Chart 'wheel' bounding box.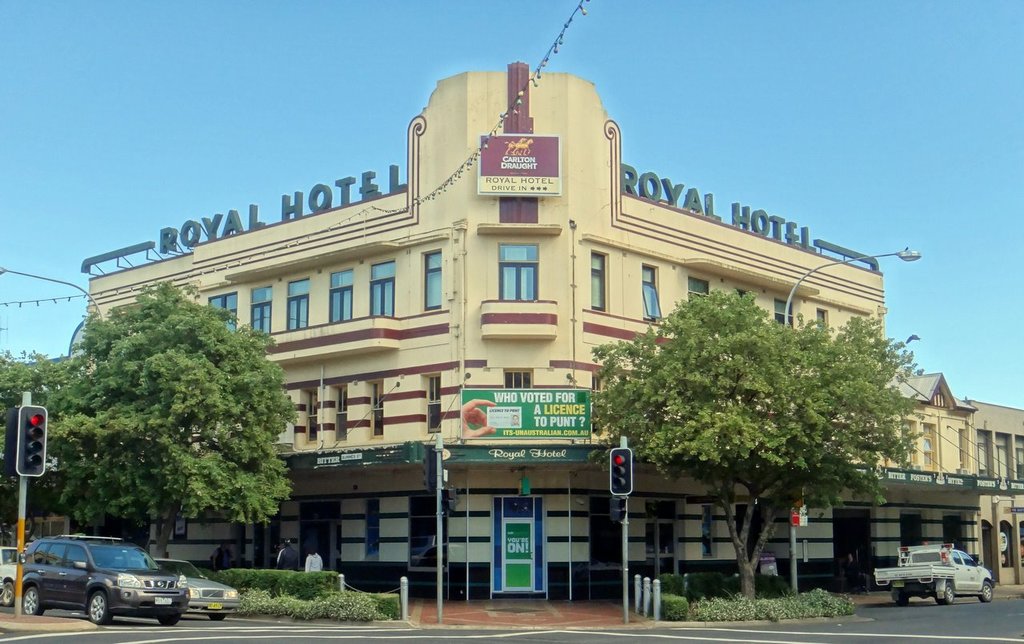
Charted: 87 588 116 629.
